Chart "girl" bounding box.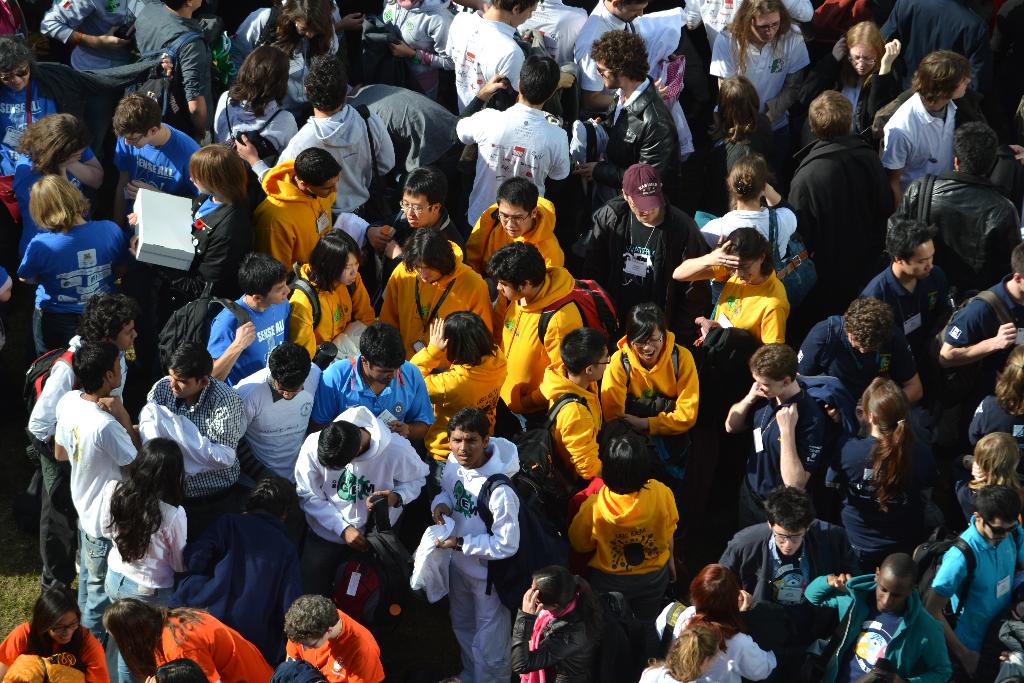
Charted: [227,0,340,117].
